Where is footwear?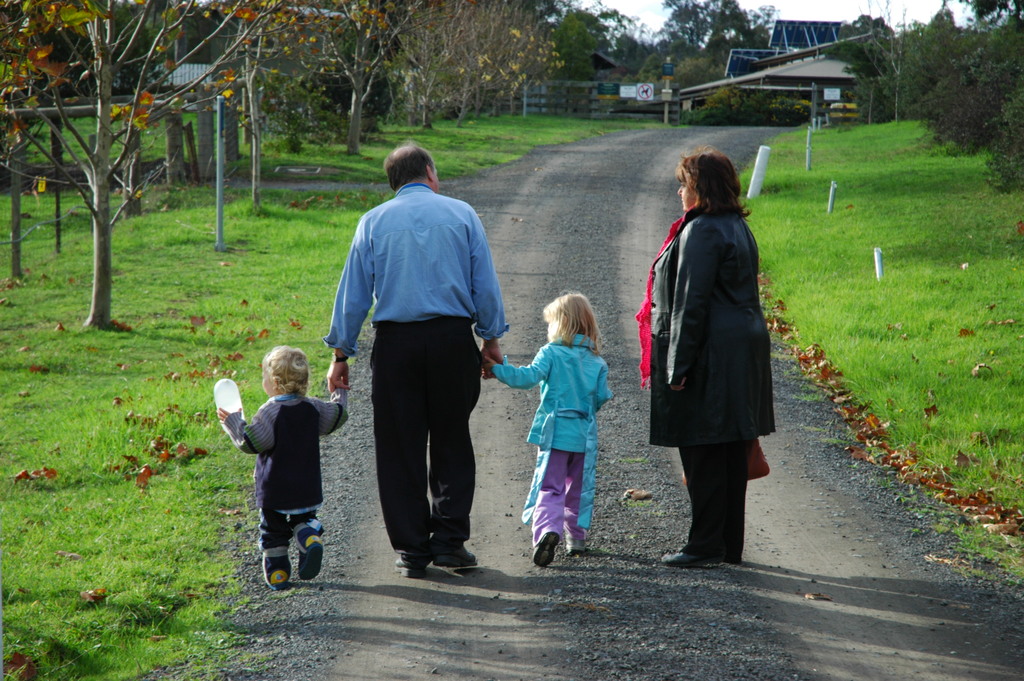
564 535 587 555.
